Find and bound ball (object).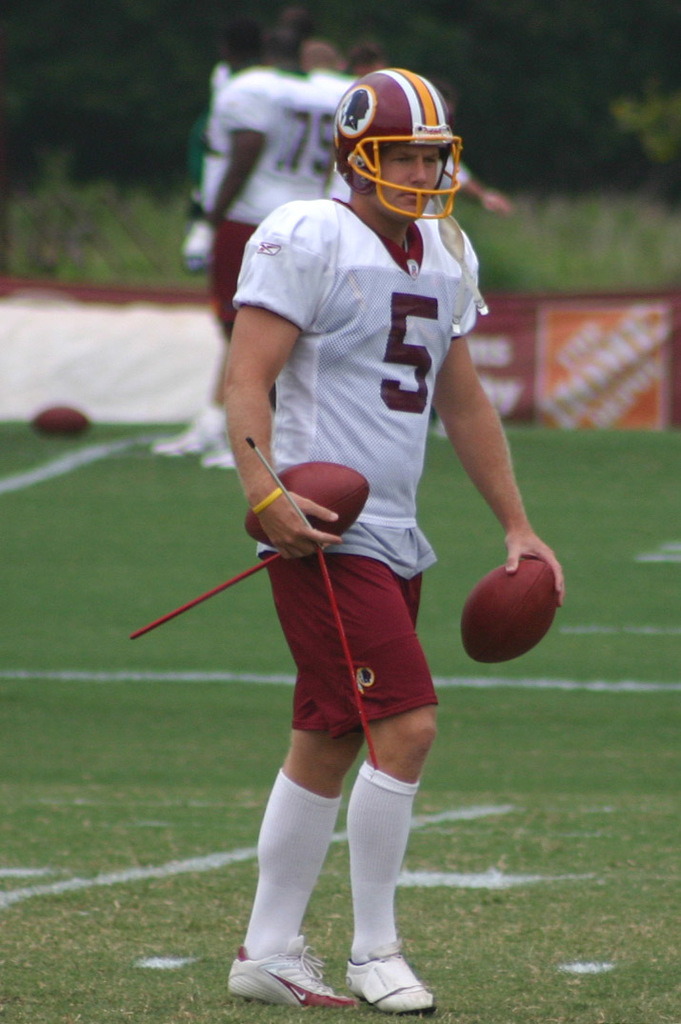
Bound: Rect(26, 400, 94, 443).
